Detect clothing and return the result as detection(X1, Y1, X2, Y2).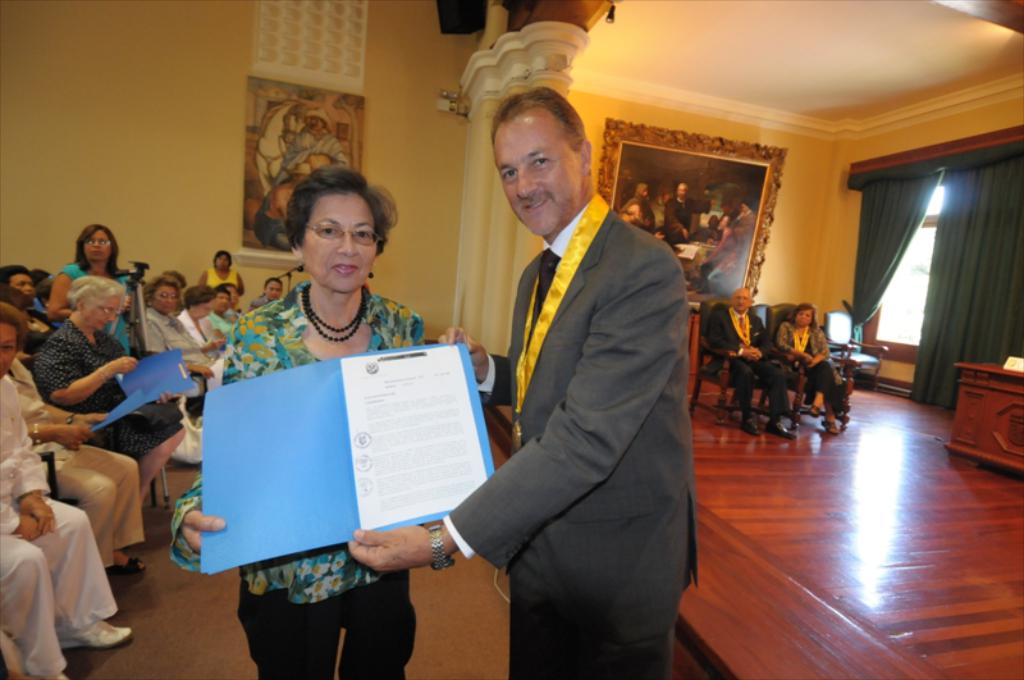
detection(141, 307, 223, 464).
